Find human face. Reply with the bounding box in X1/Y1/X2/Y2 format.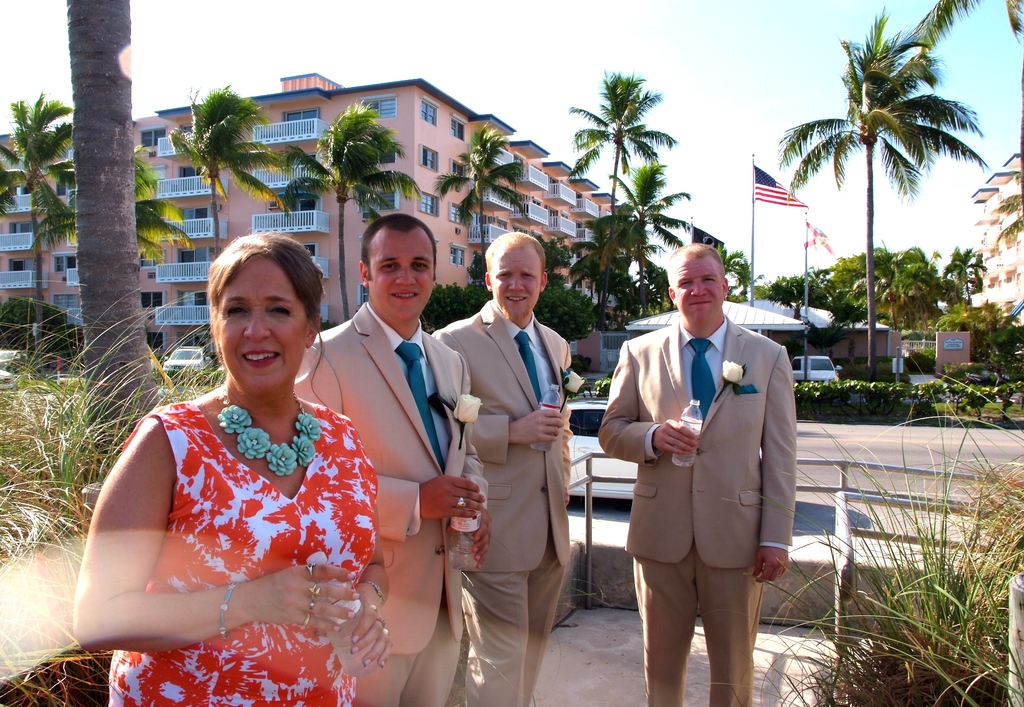
371/225/437/329.
